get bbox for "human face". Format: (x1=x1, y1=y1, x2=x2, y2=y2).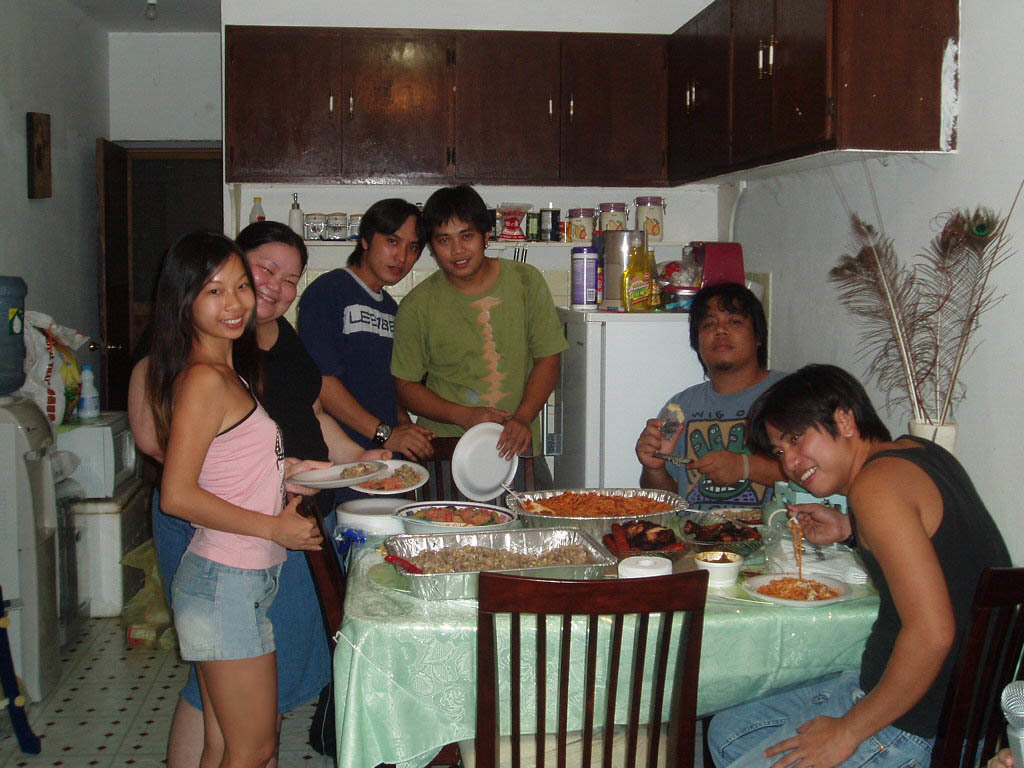
(x1=189, y1=252, x2=253, y2=336).
